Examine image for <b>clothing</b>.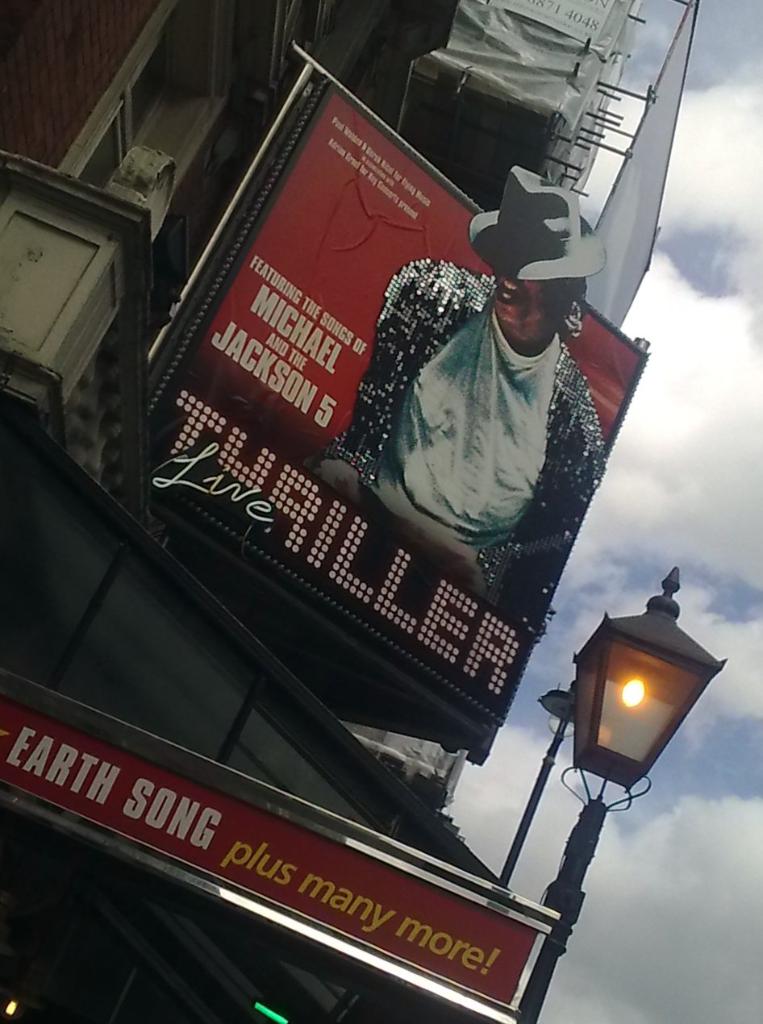
Examination result: pyautogui.locateOnScreen(306, 252, 659, 621).
